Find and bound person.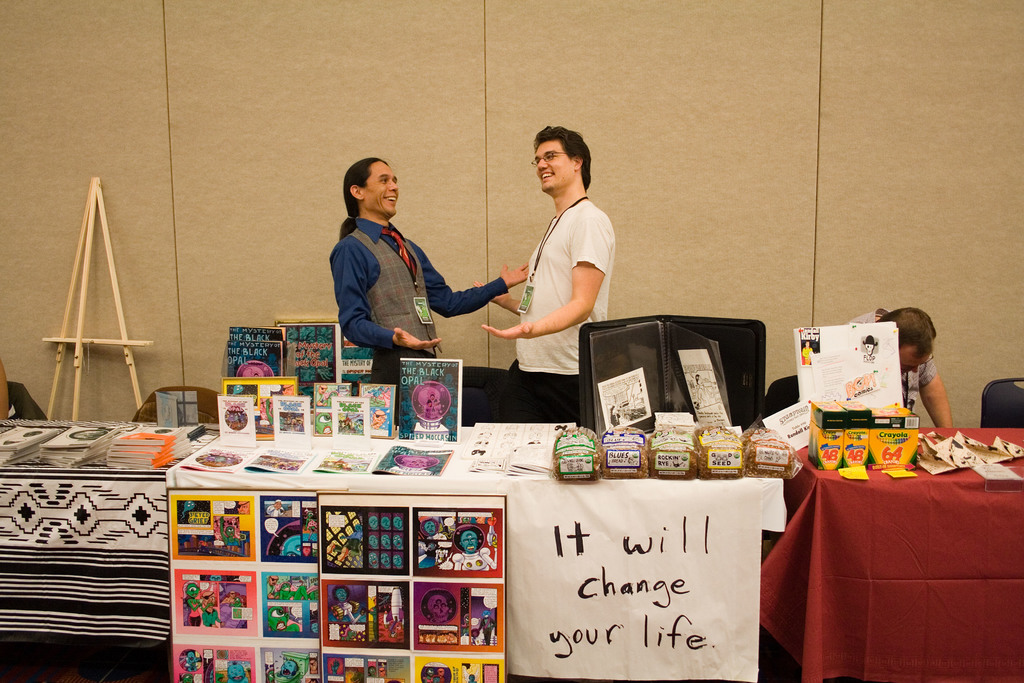
Bound: bbox=(844, 306, 956, 440).
